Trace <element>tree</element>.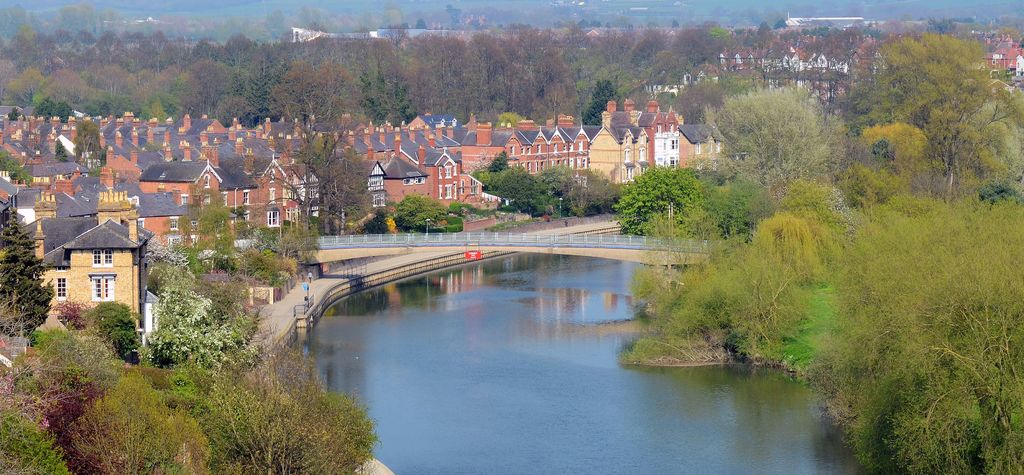
Traced to bbox(396, 197, 447, 228).
